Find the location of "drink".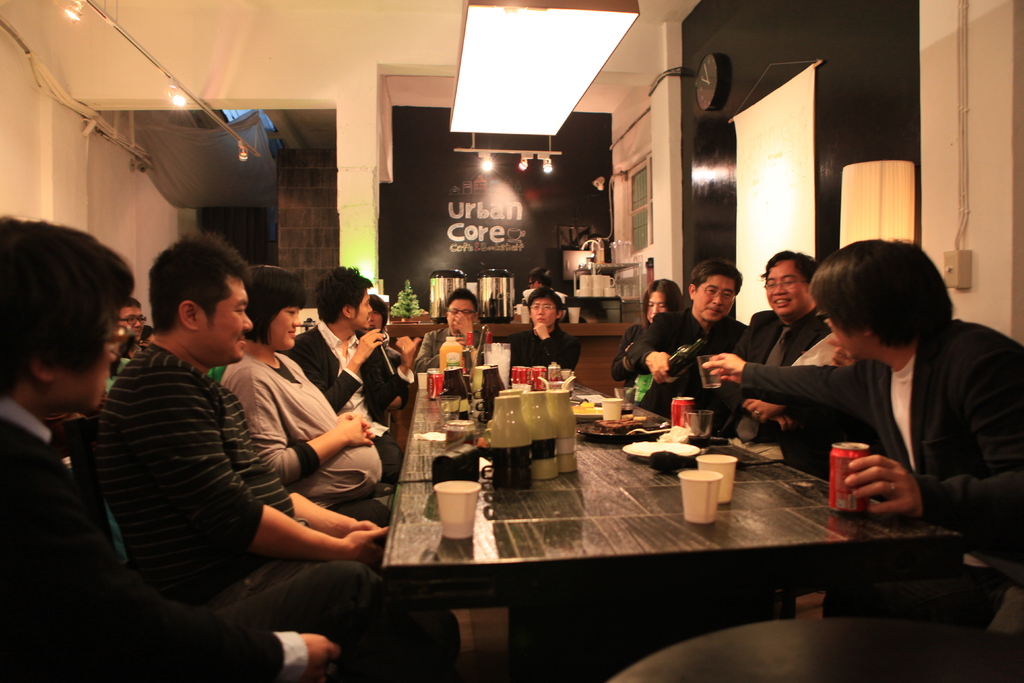
Location: x1=439, y1=352, x2=472, y2=420.
